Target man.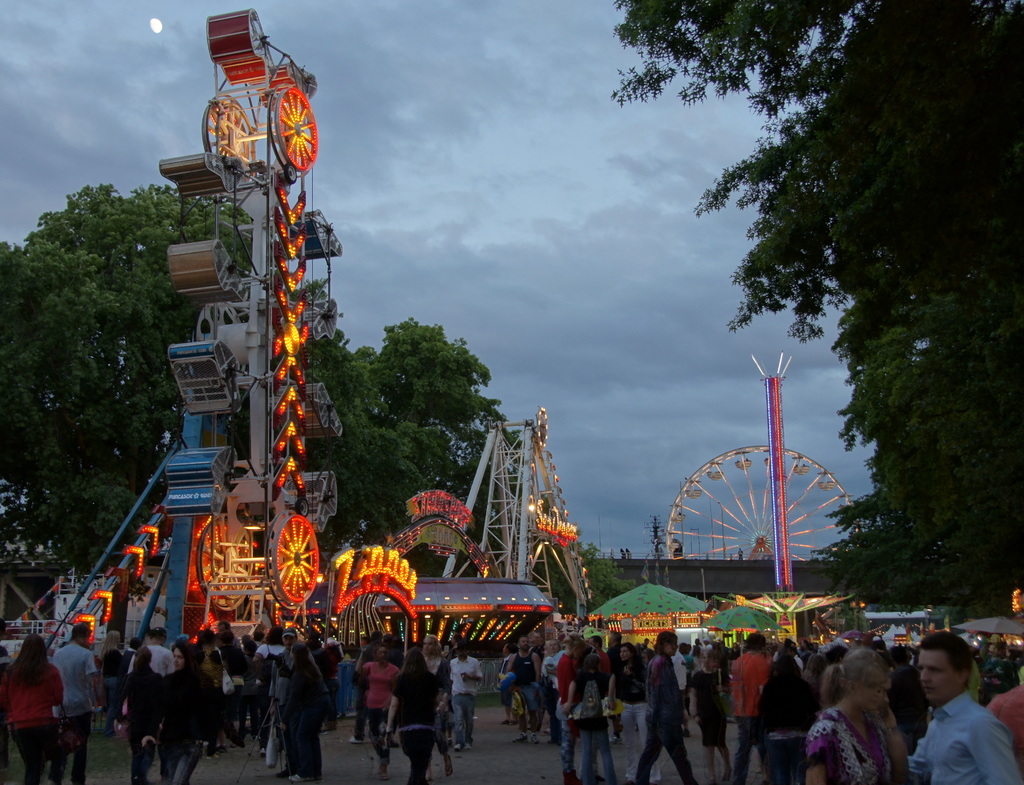
Target region: crop(605, 633, 623, 670).
